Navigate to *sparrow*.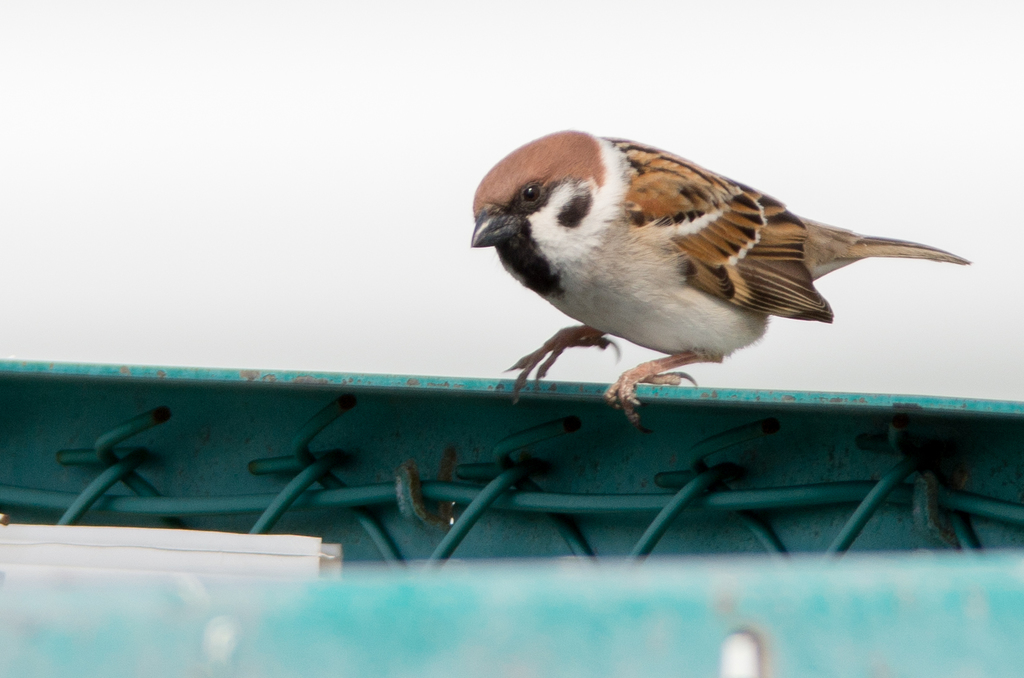
Navigation target: region(466, 127, 970, 407).
